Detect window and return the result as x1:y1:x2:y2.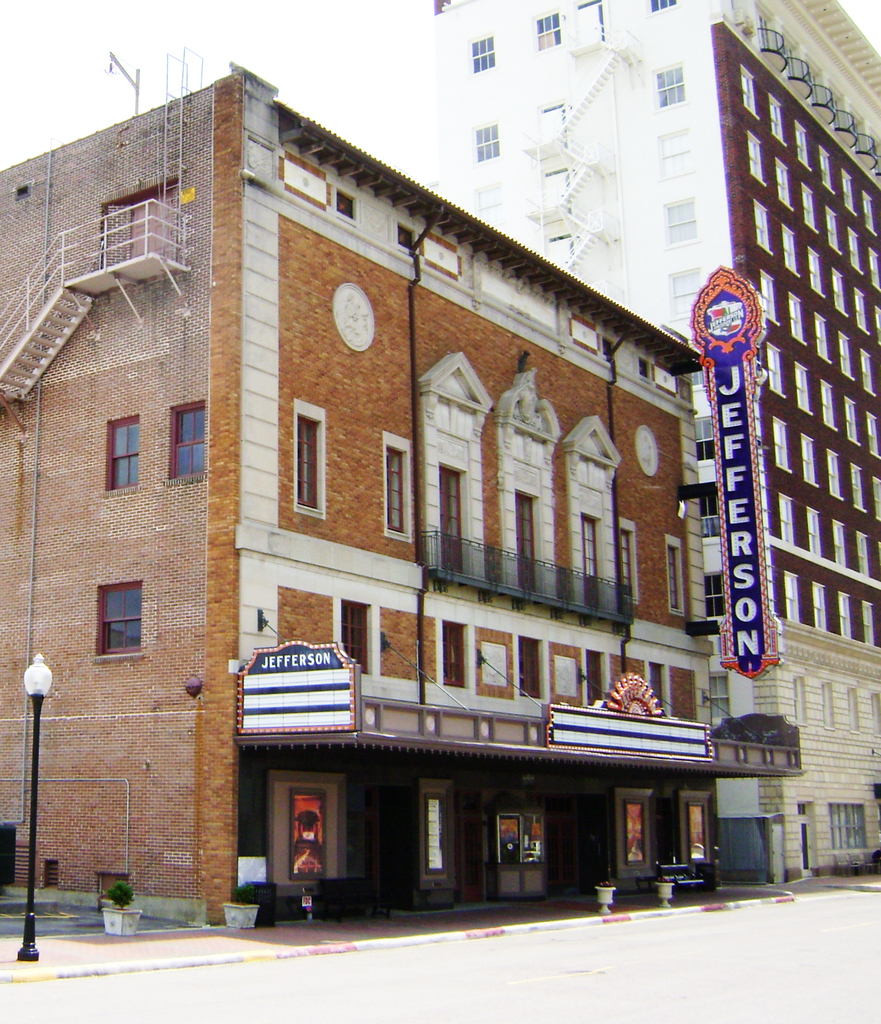
746:127:763:186.
